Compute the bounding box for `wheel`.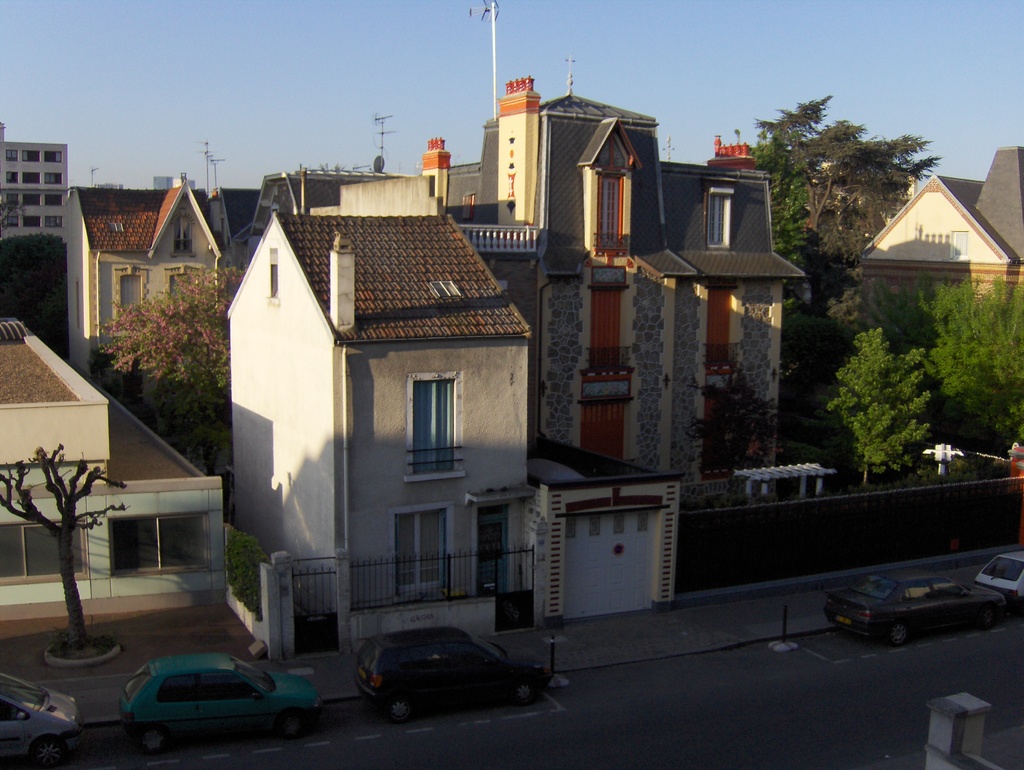
145,728,164,757.
